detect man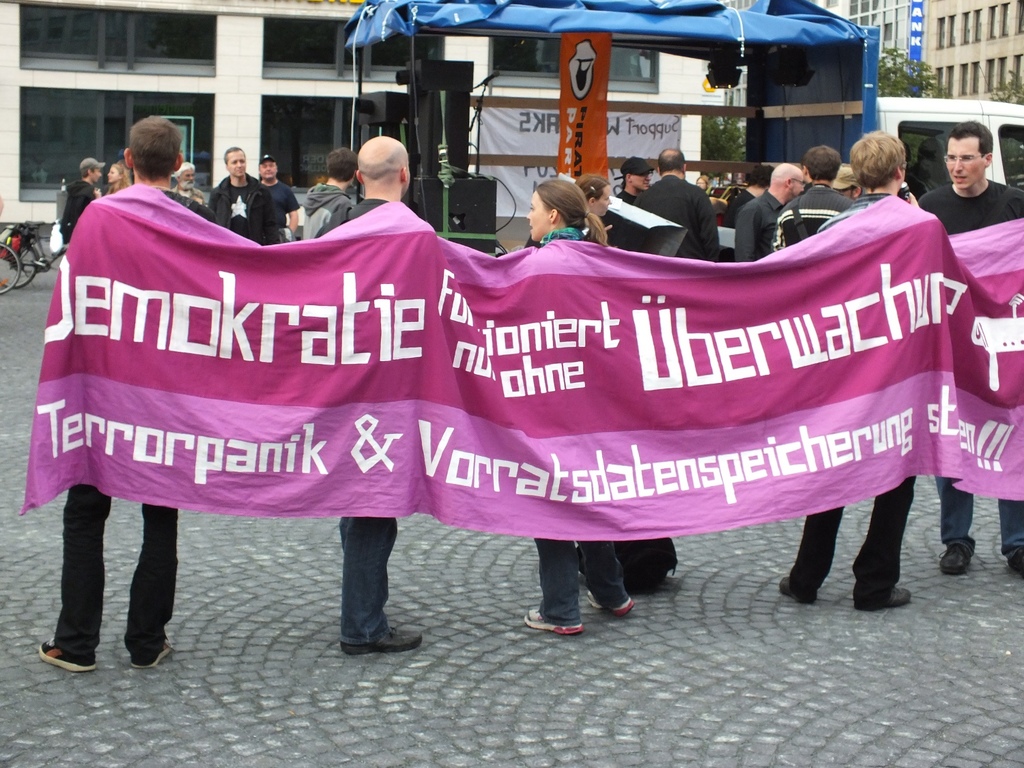
207,147,274,248
